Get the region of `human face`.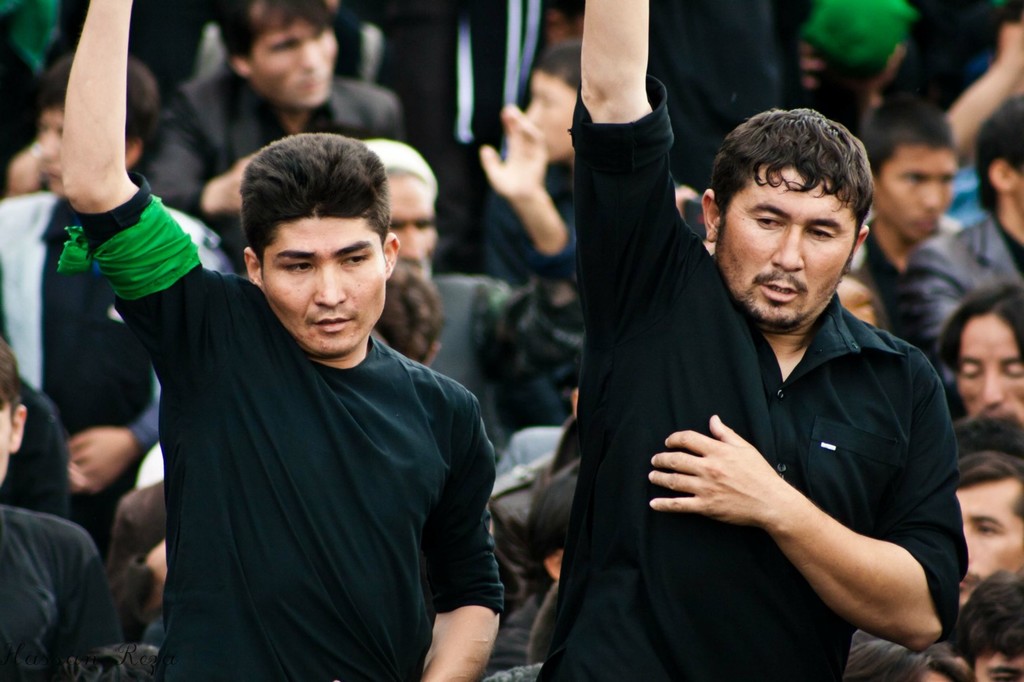
detection(263, 216, 389, 358).
